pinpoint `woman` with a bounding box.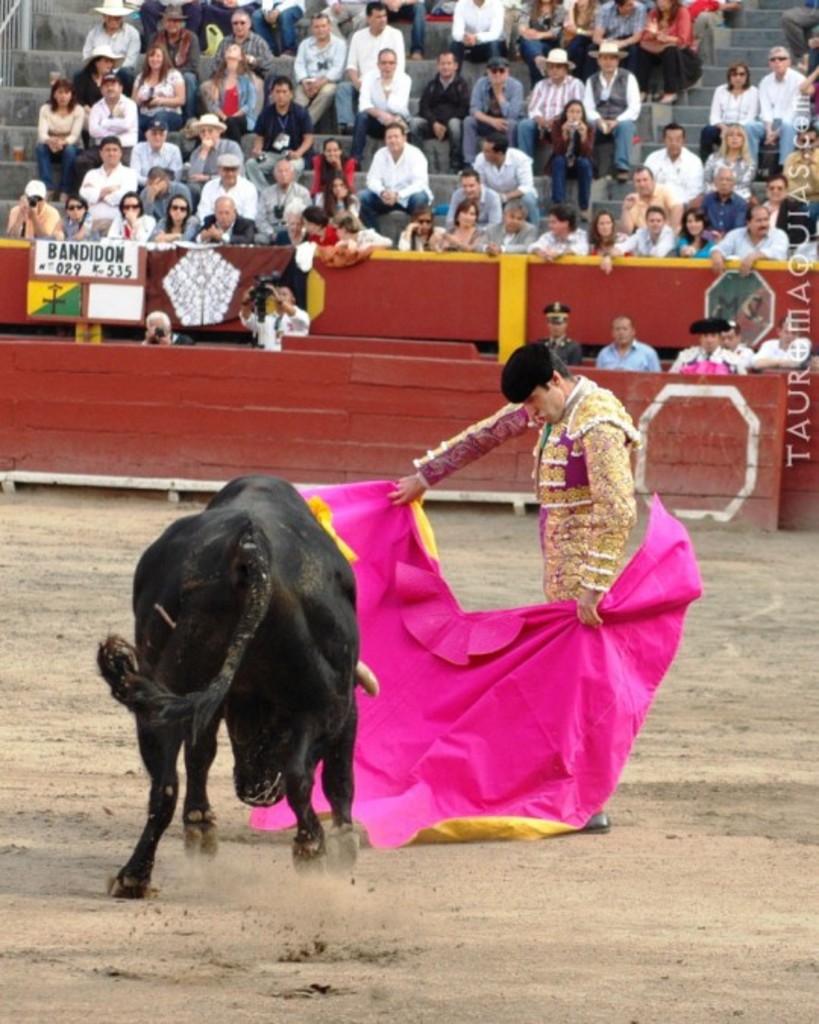
bbox=[696, 64, 755, 156].
